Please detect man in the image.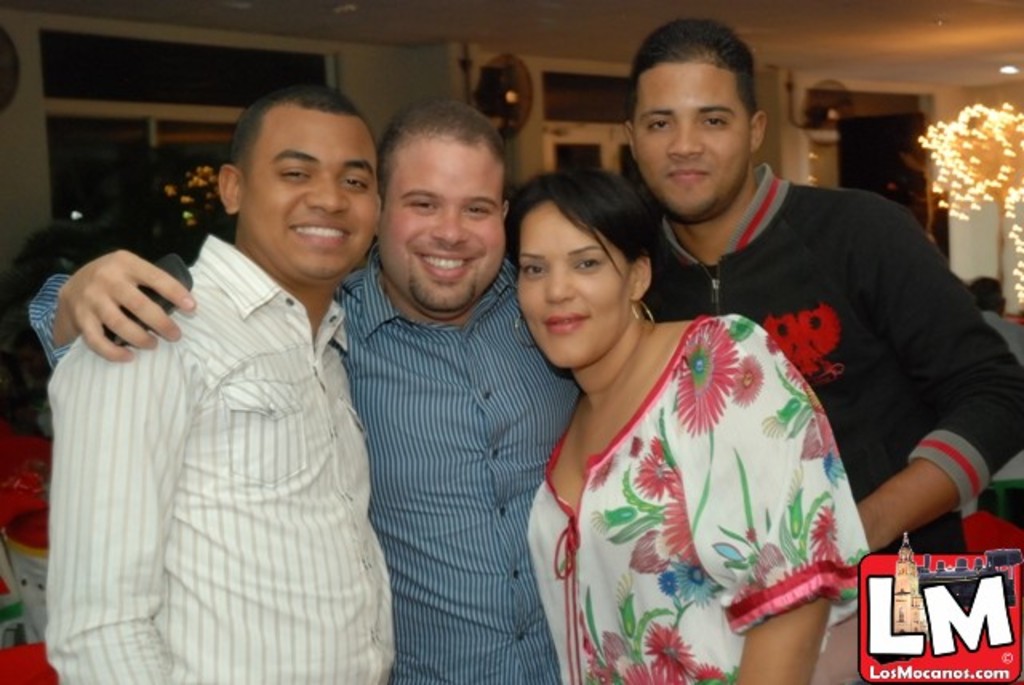
BBox(26, 94, 586, 683).
